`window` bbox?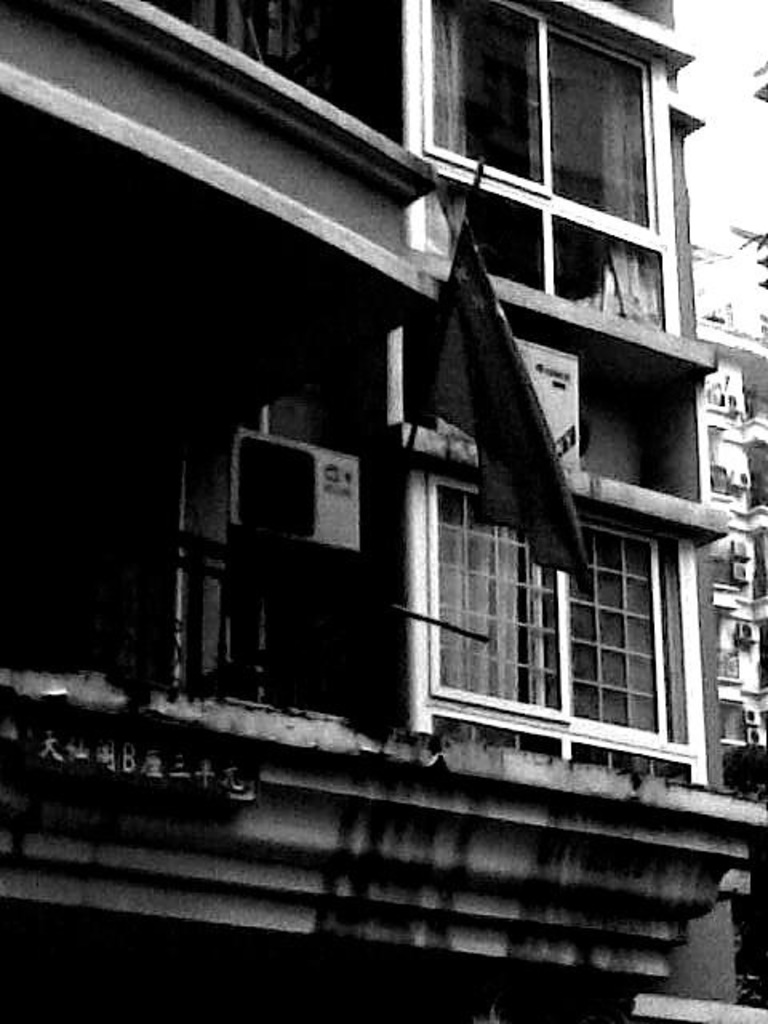
400,459,709,734
